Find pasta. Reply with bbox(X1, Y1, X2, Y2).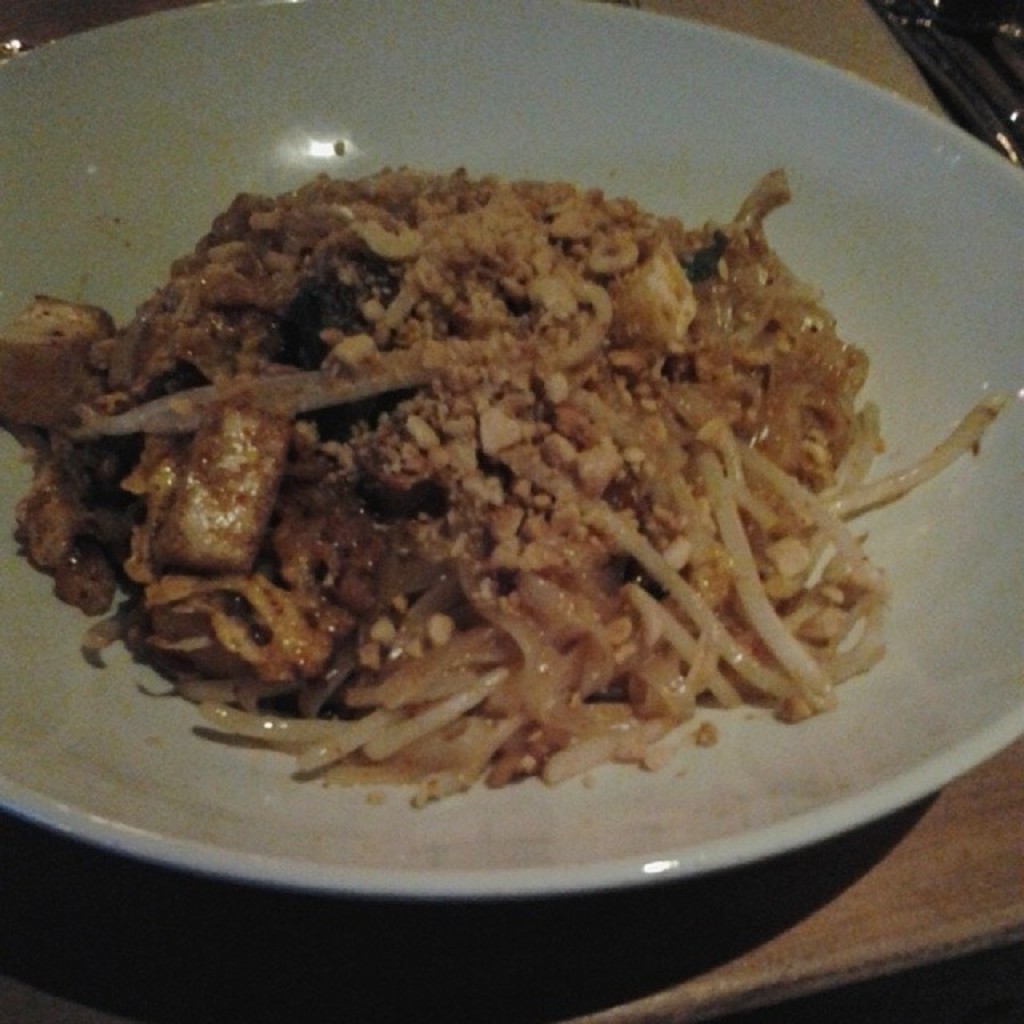
bbox(0, 136, 973, 778).
